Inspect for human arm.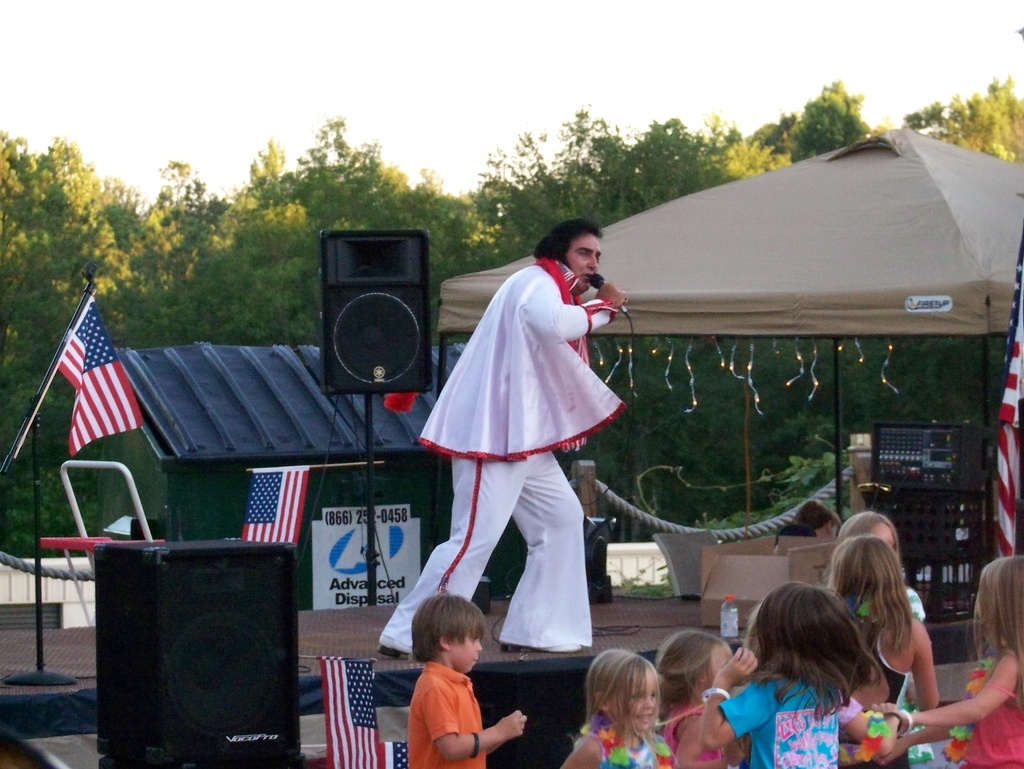
Inspection: <box>911,617,943,716</box>.
